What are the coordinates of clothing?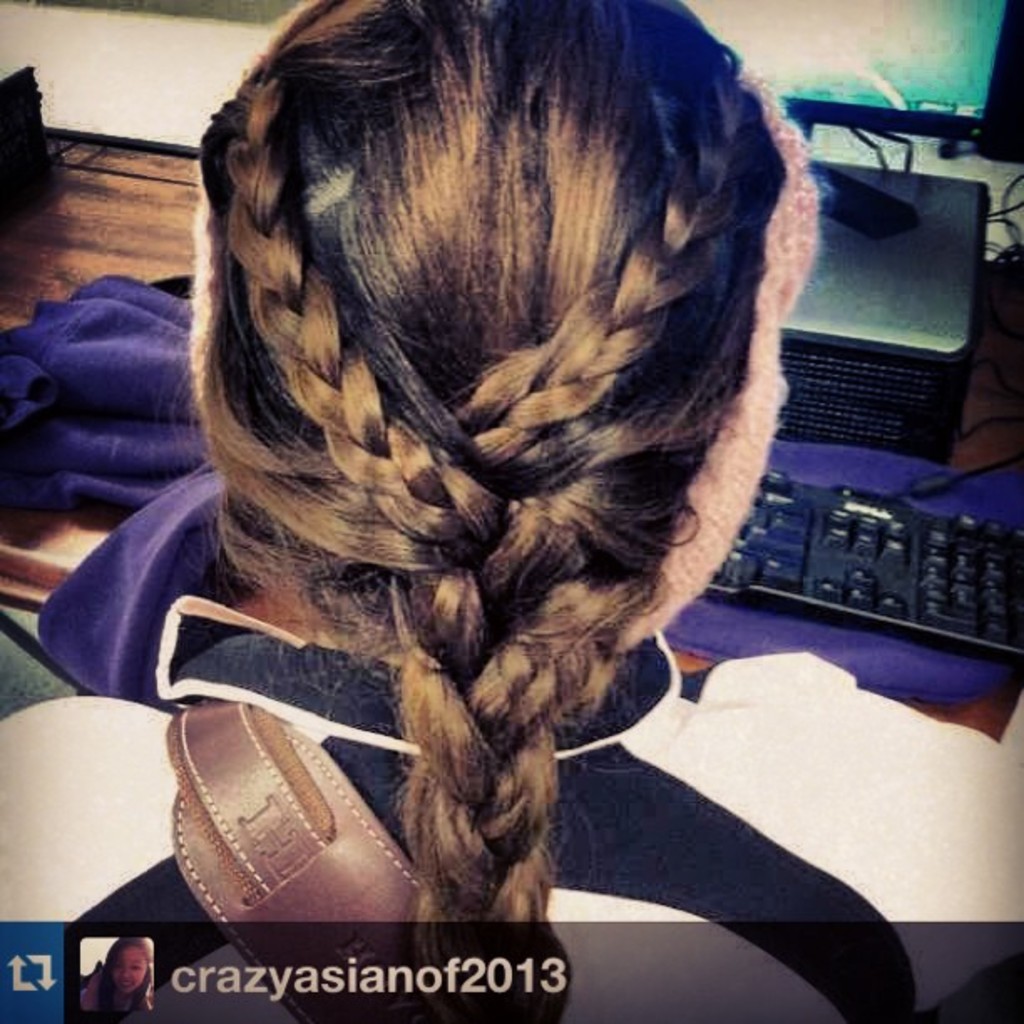
(left=65, top=735, right=917, bottom=1022).
